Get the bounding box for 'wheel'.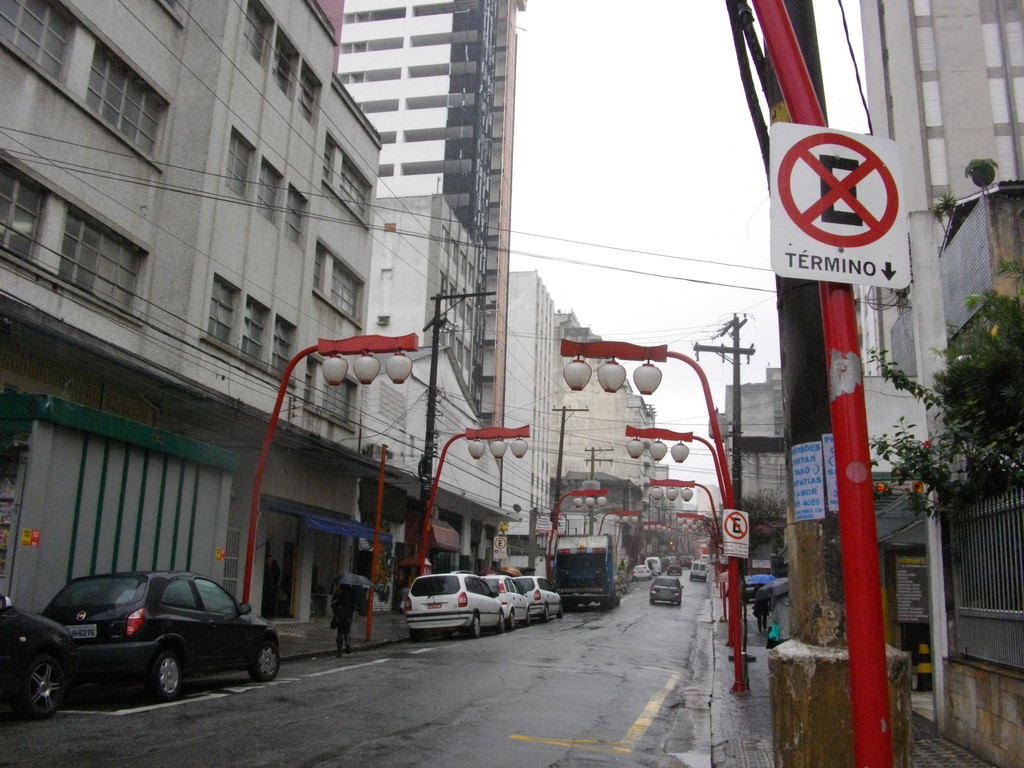
[x1=648, y1=596, x2=655, y2=609].
